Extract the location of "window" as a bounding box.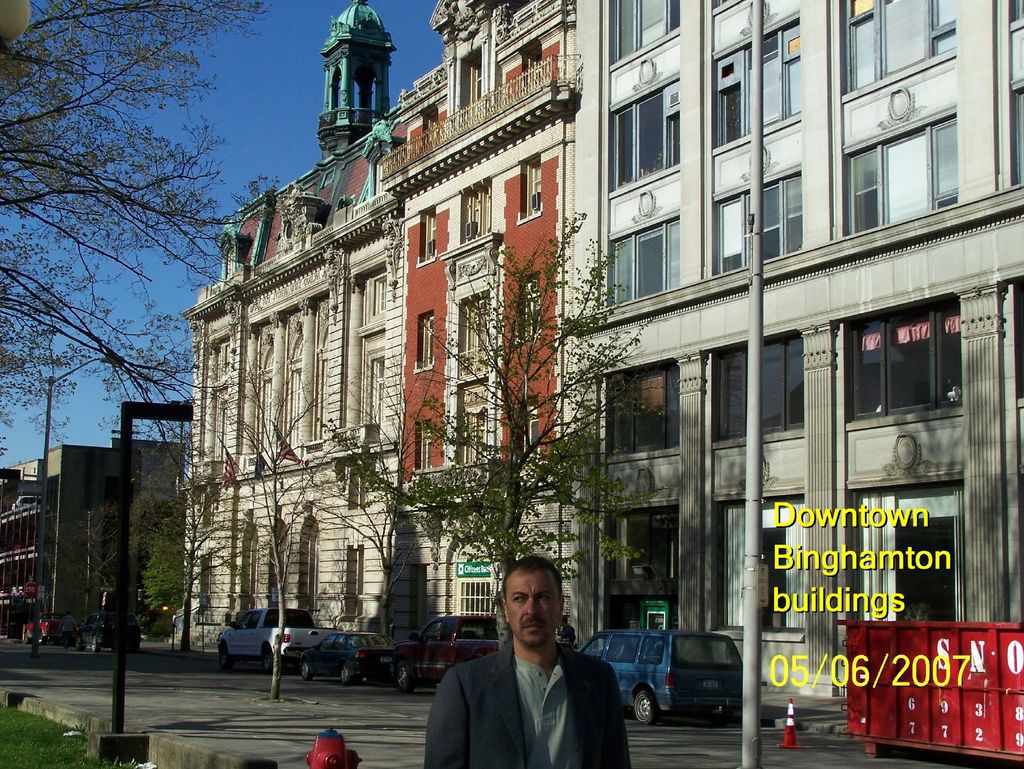
x1=844, y1=277, x2=975, y2=441.
